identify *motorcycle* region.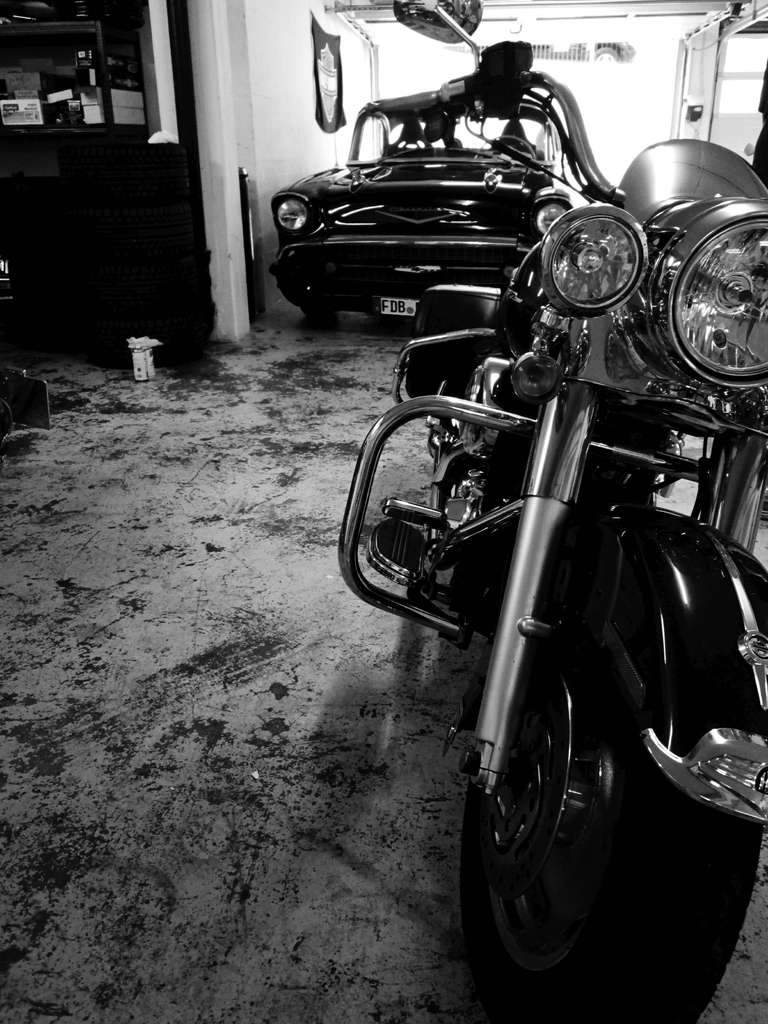
Region: left=338, top=0, right=767, bottom=1023.
